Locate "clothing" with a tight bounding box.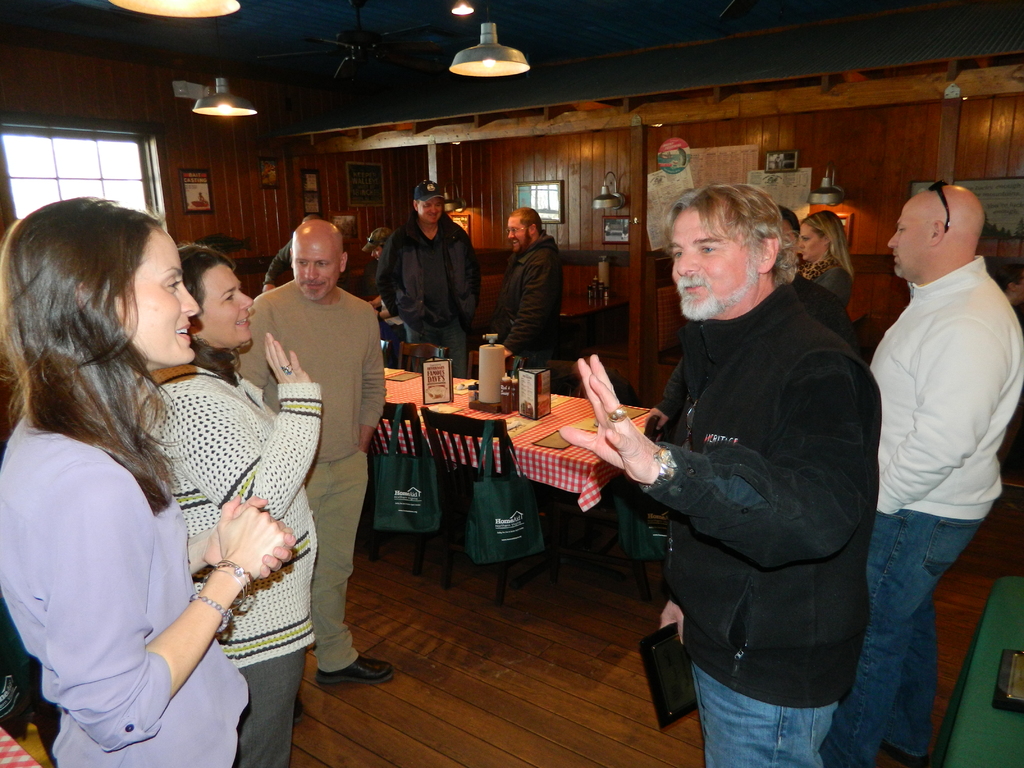
select_region(134, 355, 328, 653).
